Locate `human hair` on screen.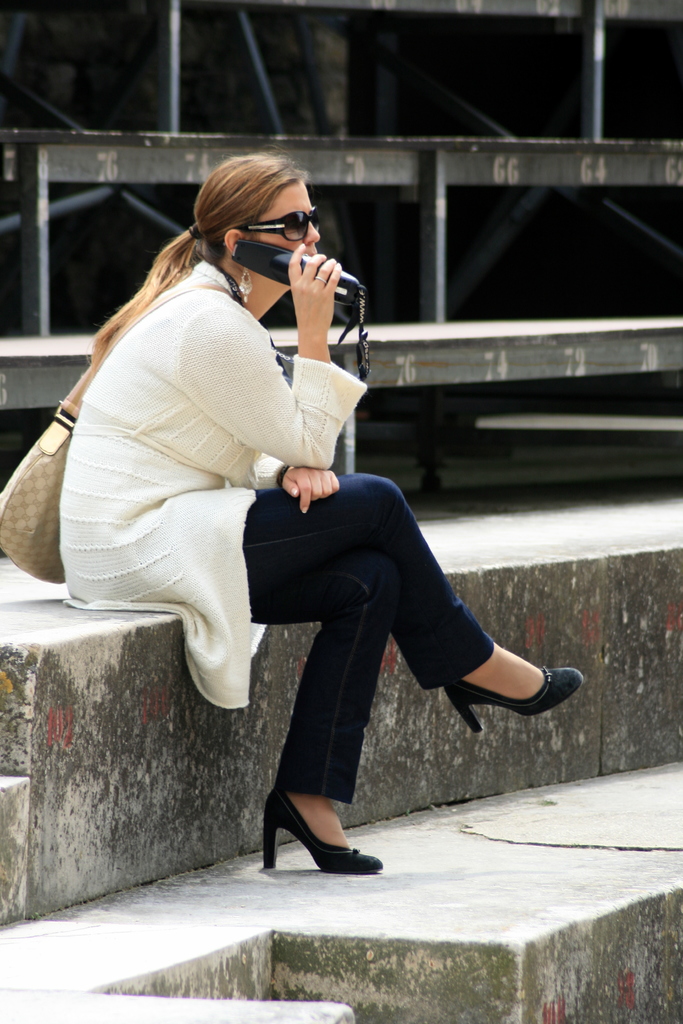
On screen at l=56, t=144, r=304, b=406.
